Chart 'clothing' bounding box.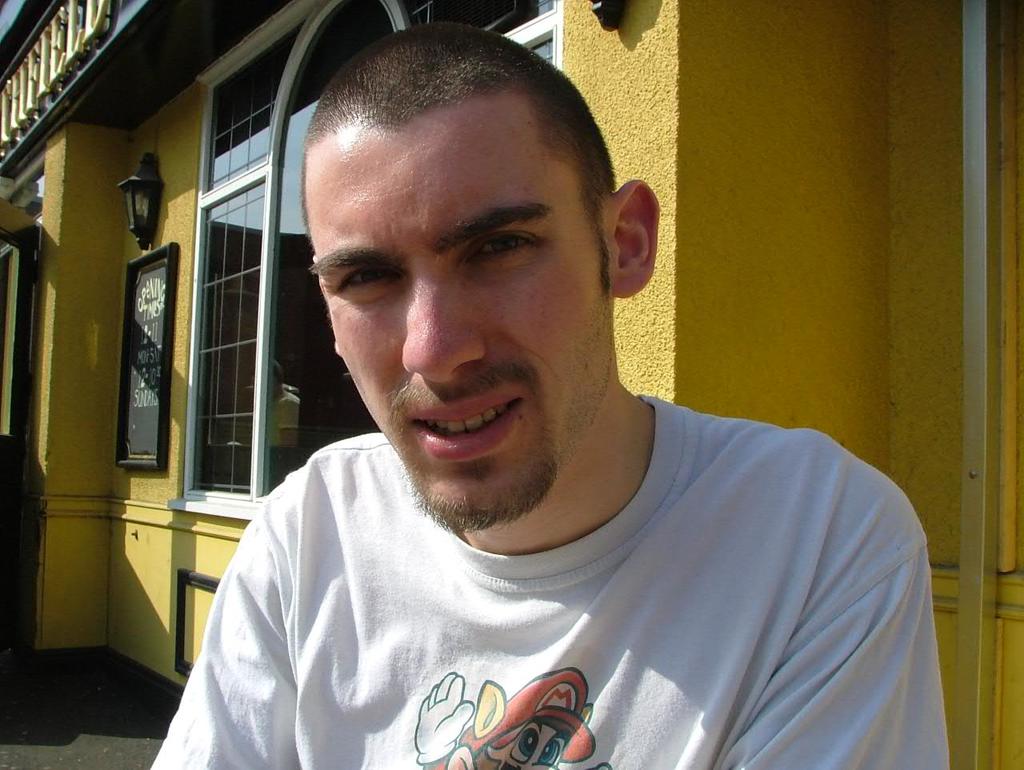
Charted: left=142, top=390, right=960, bottom=769.
